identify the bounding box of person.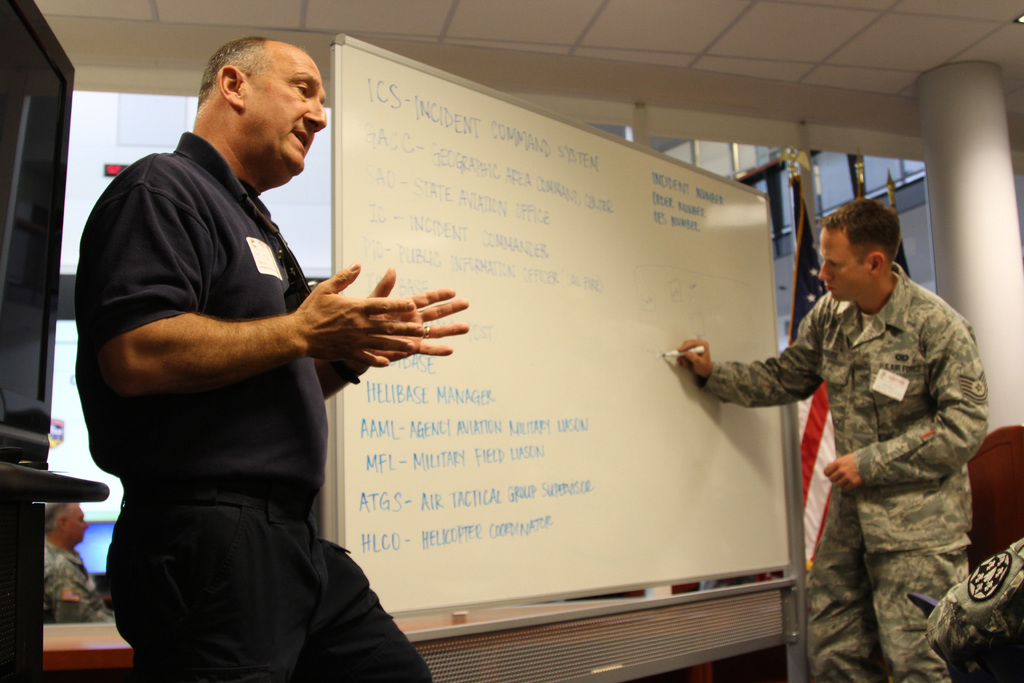
{"x1": 44, "y1": 498, "x2": 118, "y2": 620}.
